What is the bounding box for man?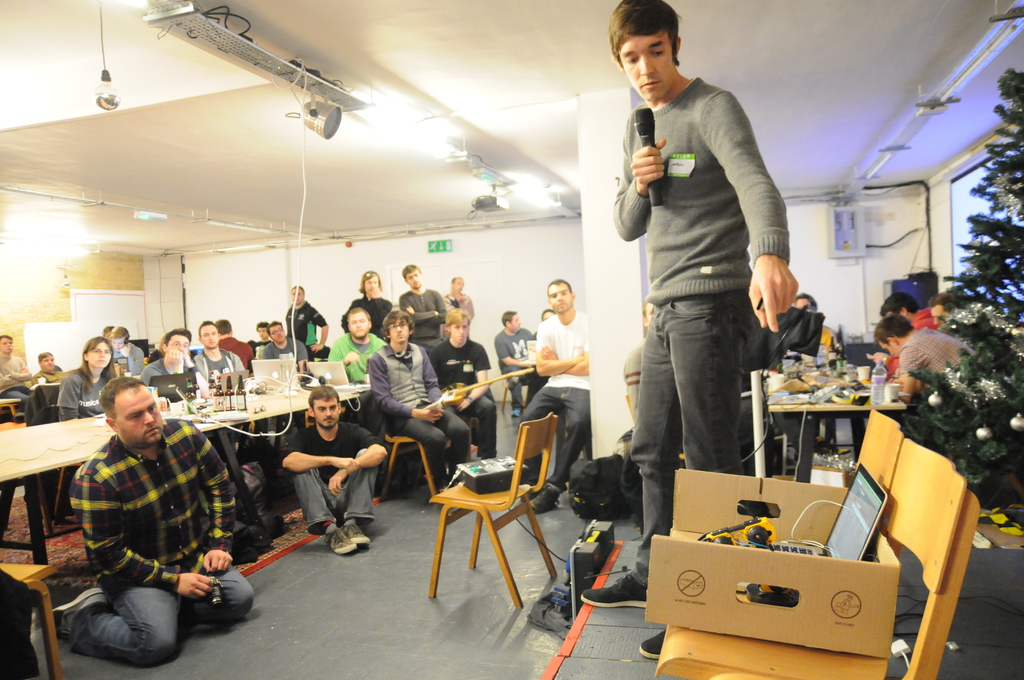
{"left": 876, "top": 291, "right": 938, "bottom": 329}.
